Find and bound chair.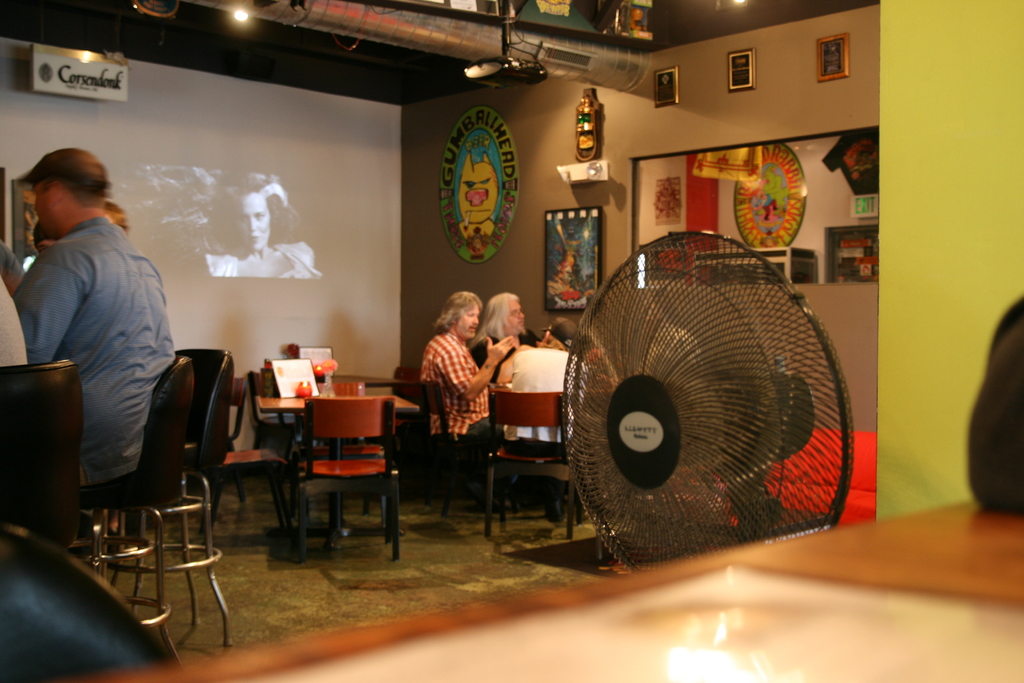
Bound: region(413, 379, 479, 518).
